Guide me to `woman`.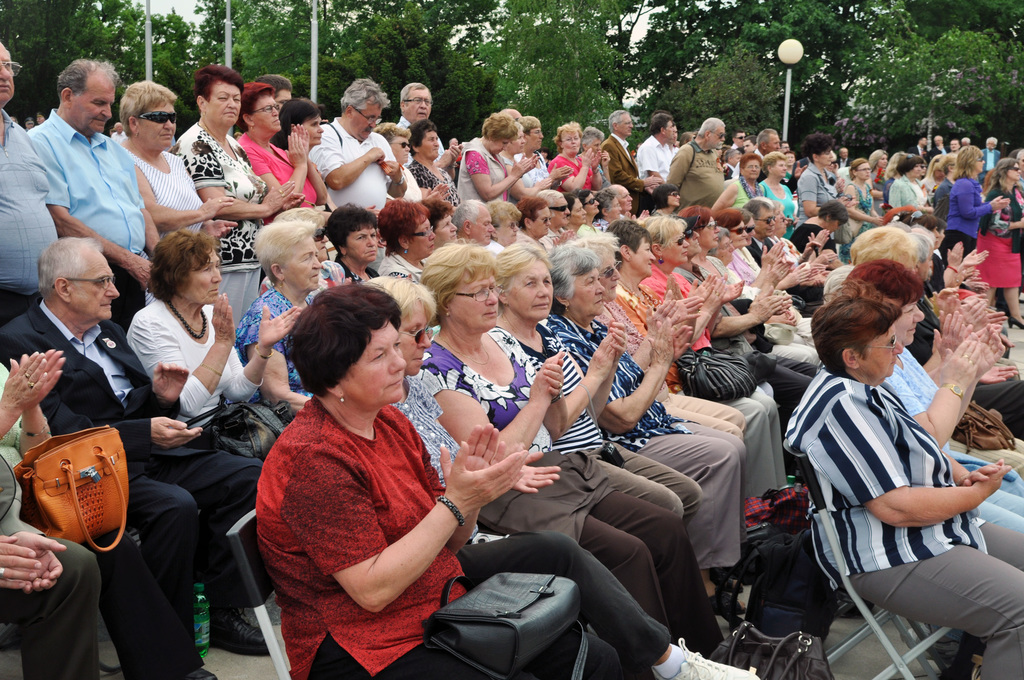
Guidance: box(865, 150, 891, 222).
